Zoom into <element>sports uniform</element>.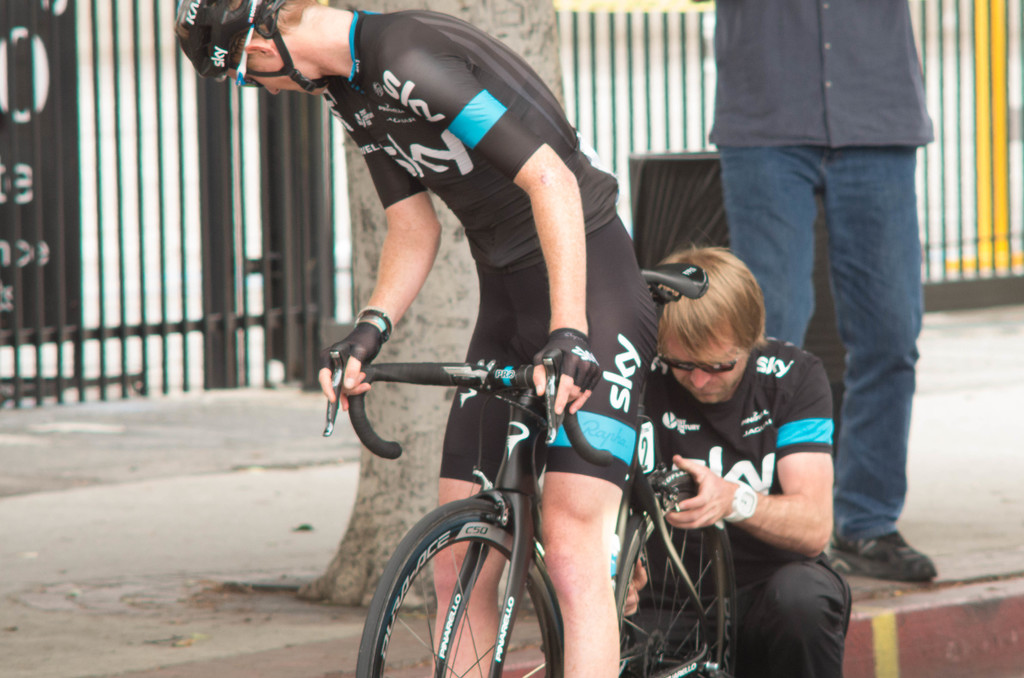
Zoom target: bbox(612, 330, 856, 677).
